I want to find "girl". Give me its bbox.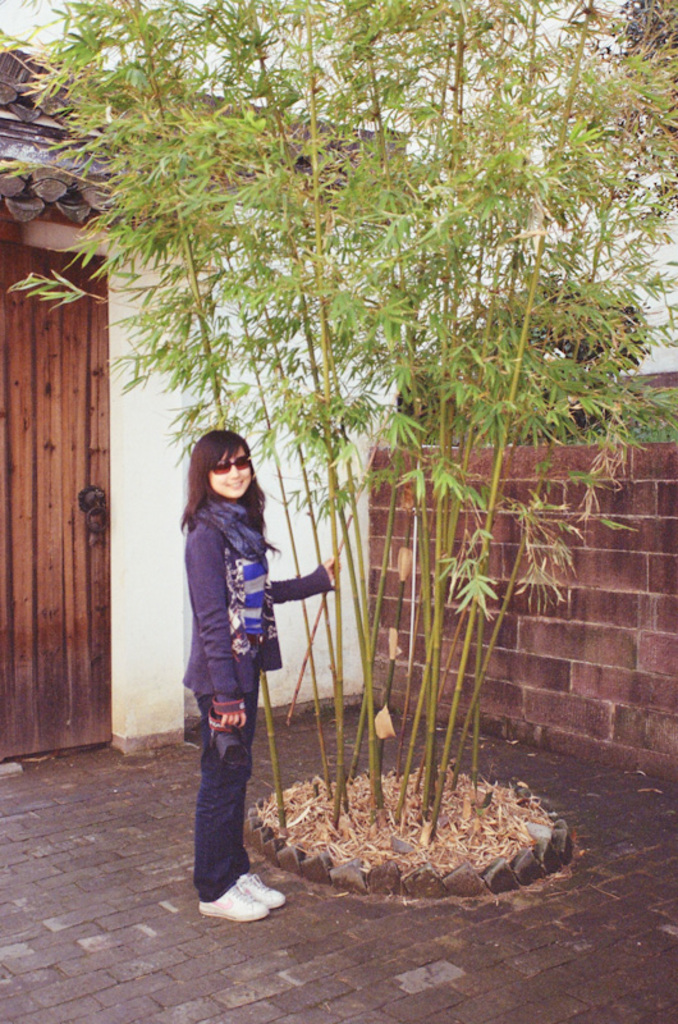
183/431/343/925.
